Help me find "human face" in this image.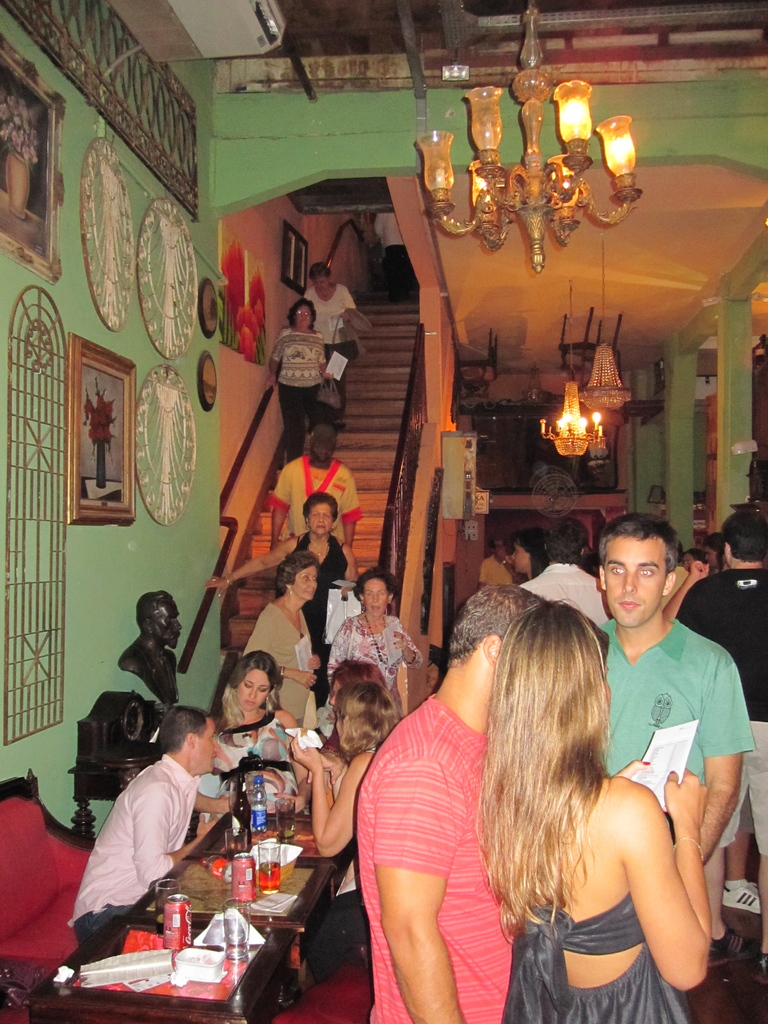
Found it: <box>236,668,269,713</box>.
